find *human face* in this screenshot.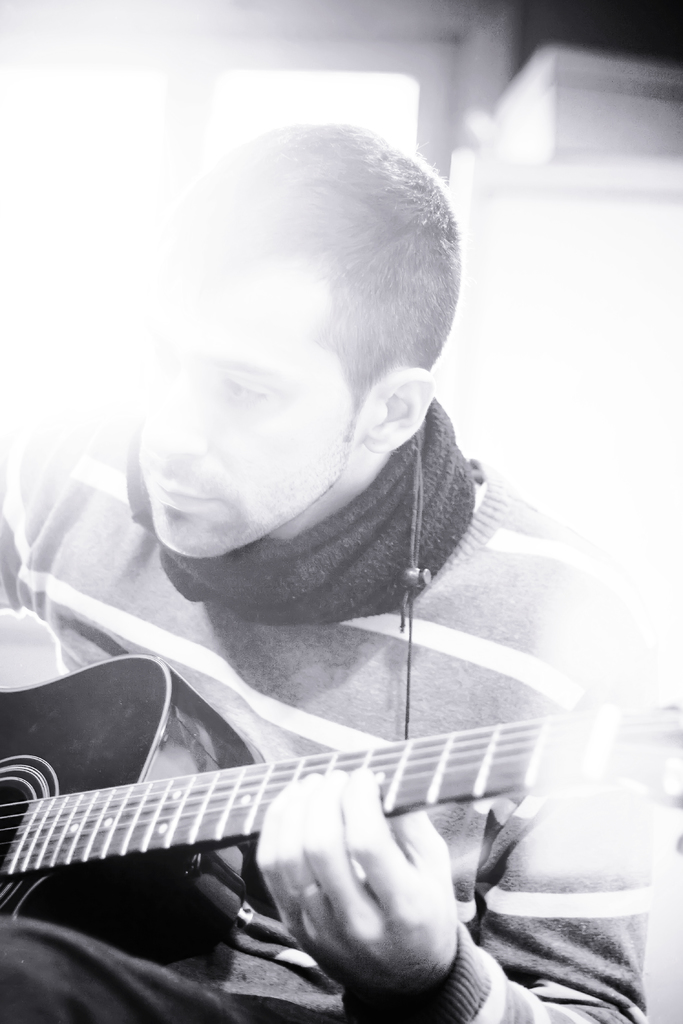
The bounding box for *human face* is rect(122, 252, 354, 564).
